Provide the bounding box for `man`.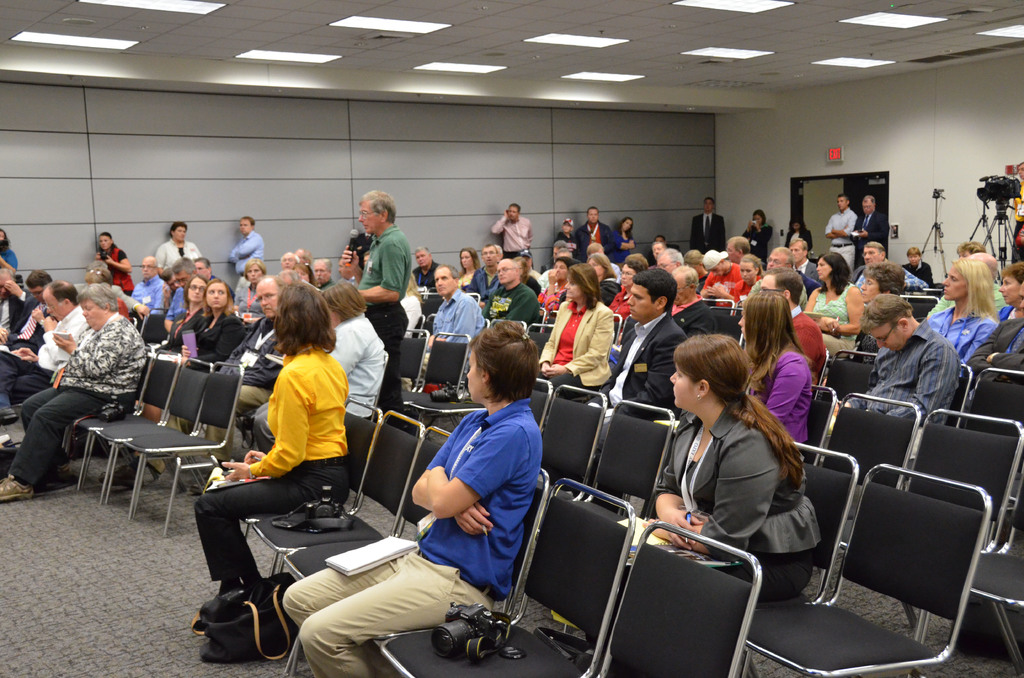
{"x1": 545, "y1": 241, "x2": 566, "y2": 268}.
